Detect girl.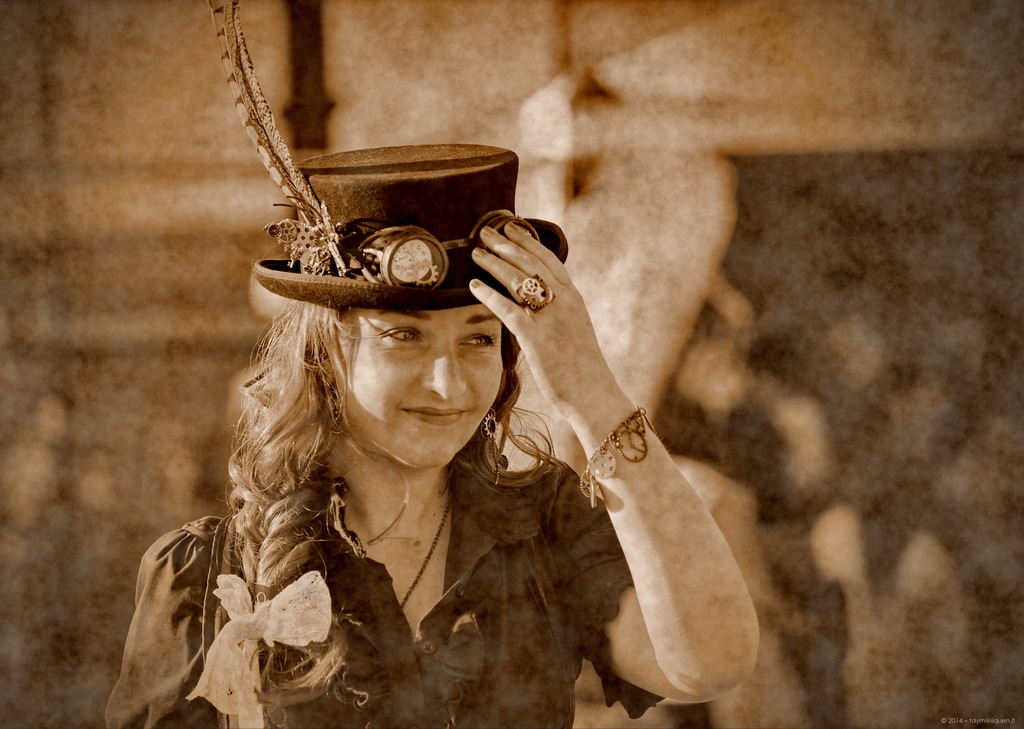
Detected at 122, 88, 810, 726.
